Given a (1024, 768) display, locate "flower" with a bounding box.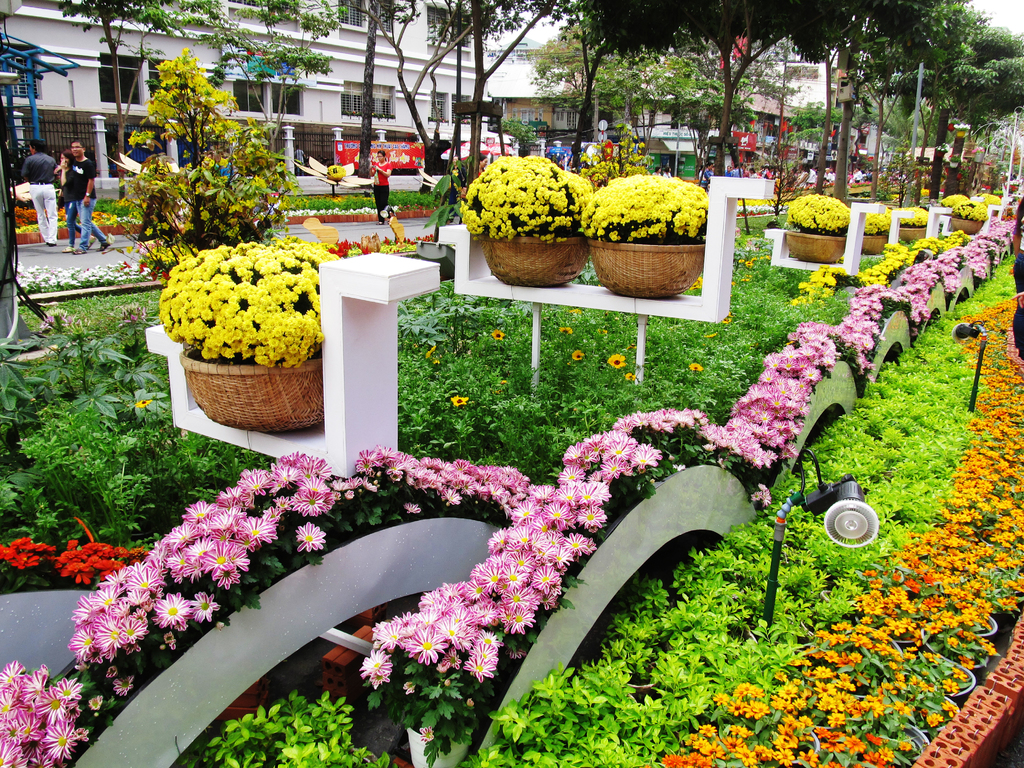
Located: left=492, top=331, right=502, bottom=341.
